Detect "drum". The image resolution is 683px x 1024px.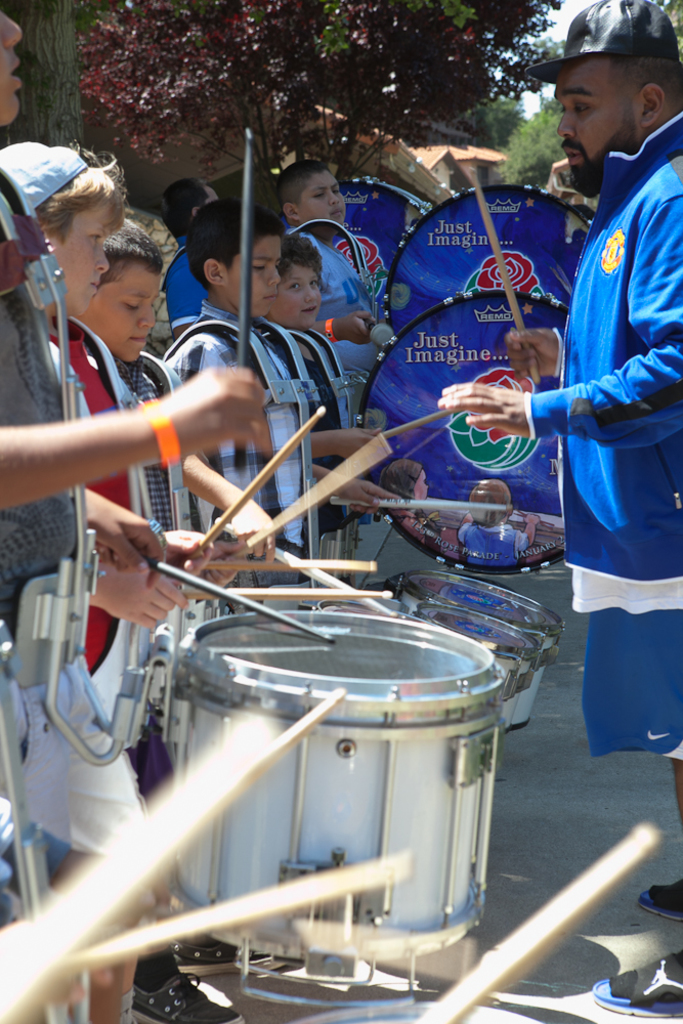
158/249/220/321.
